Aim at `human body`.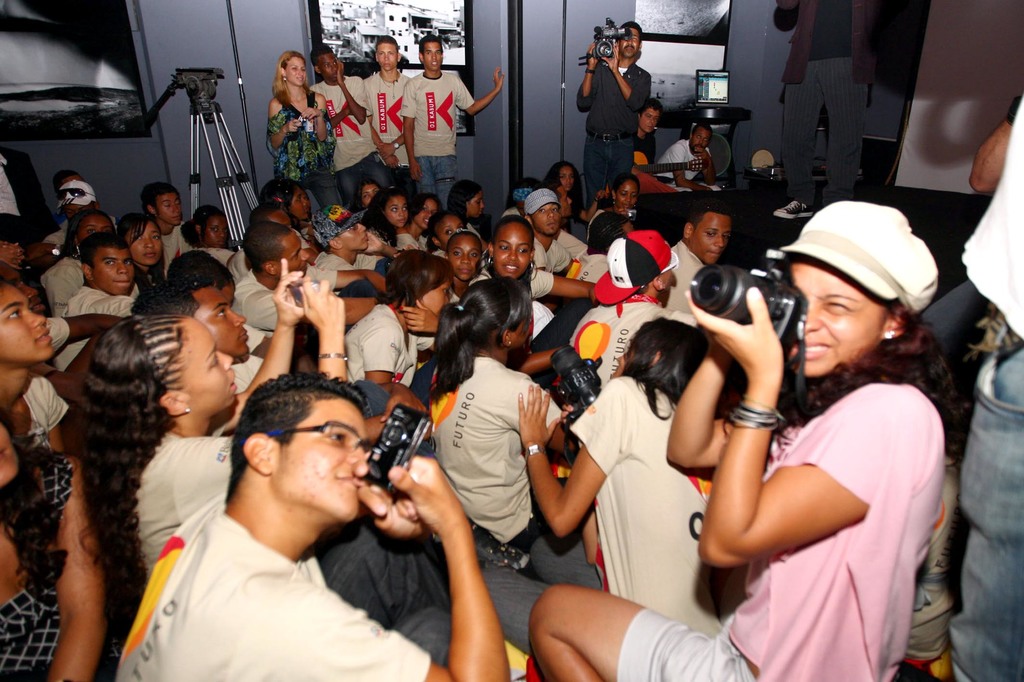
Aimed at <bbox>428, 208, 460, 246</bbox>.
